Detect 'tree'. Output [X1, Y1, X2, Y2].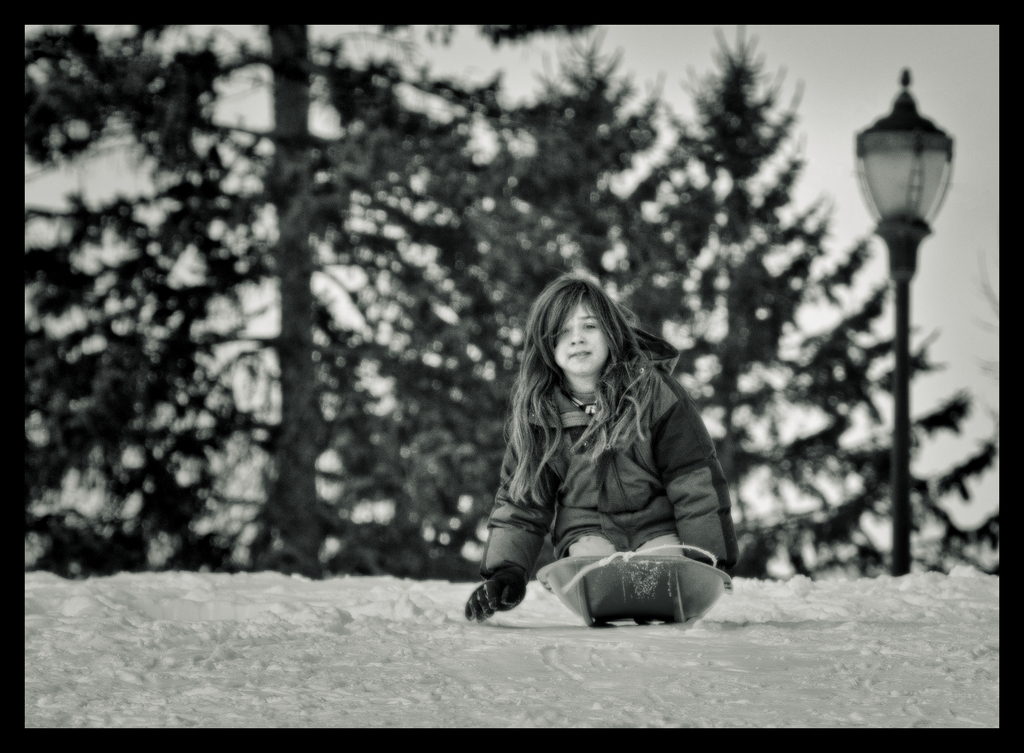
[12, 12, 690, 587].
